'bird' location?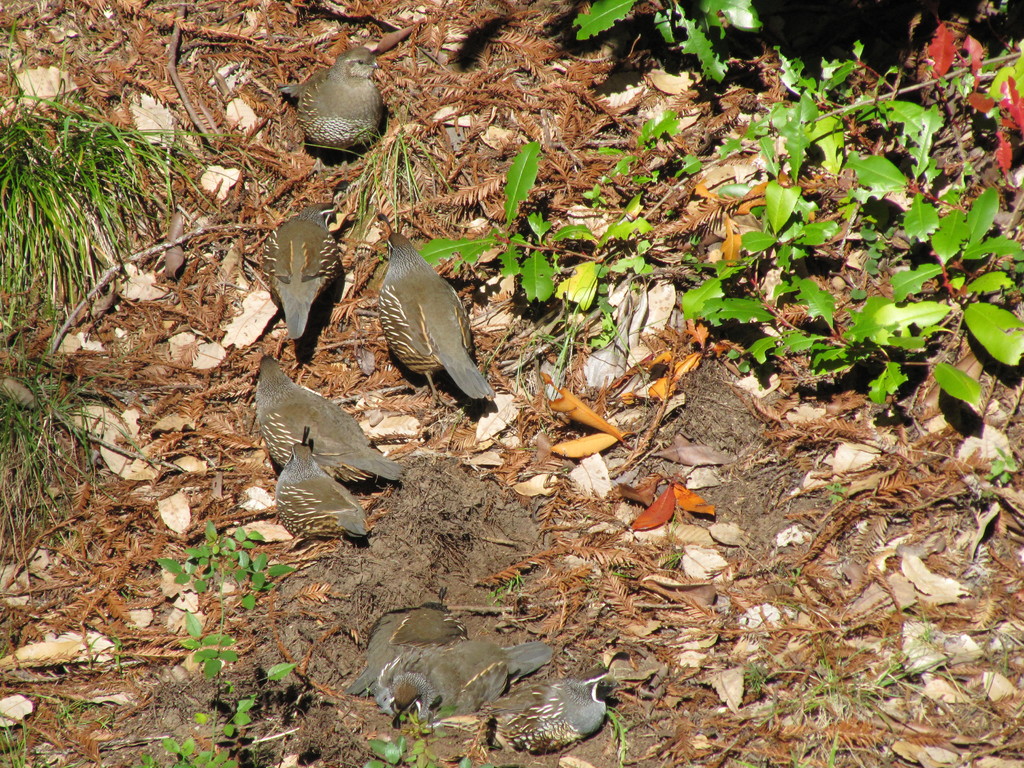
x1=275 y1=424 x2=372 y2=540
